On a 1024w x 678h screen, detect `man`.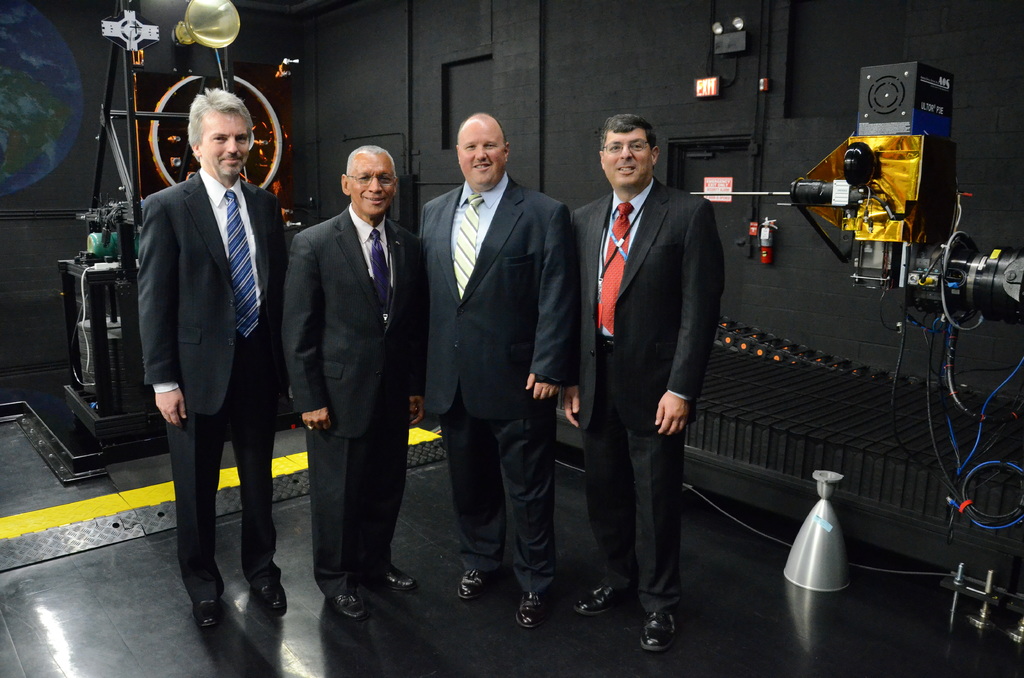
[137, 81, 292, 629].
